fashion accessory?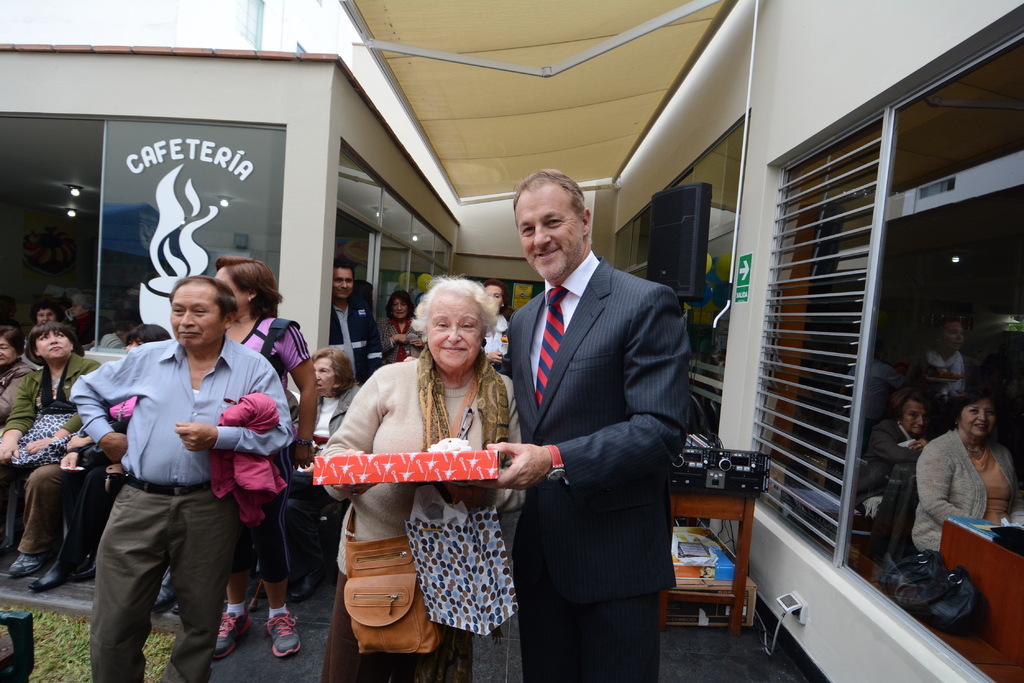
left=342, top=372, right=481, bottom=655
